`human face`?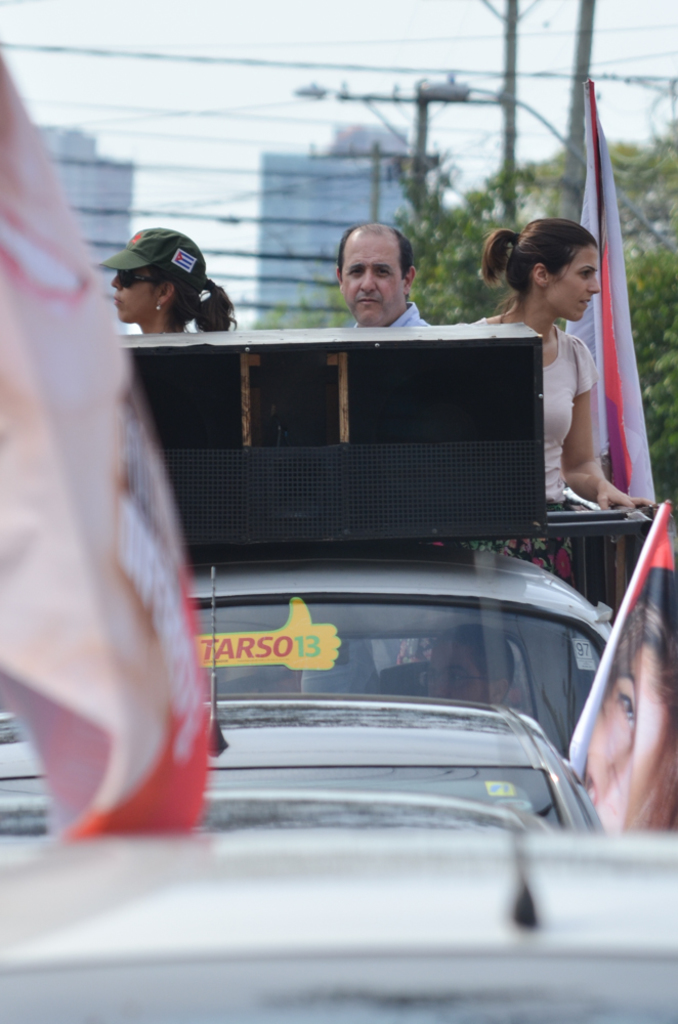
Rect(115, 263, 159, 316)
